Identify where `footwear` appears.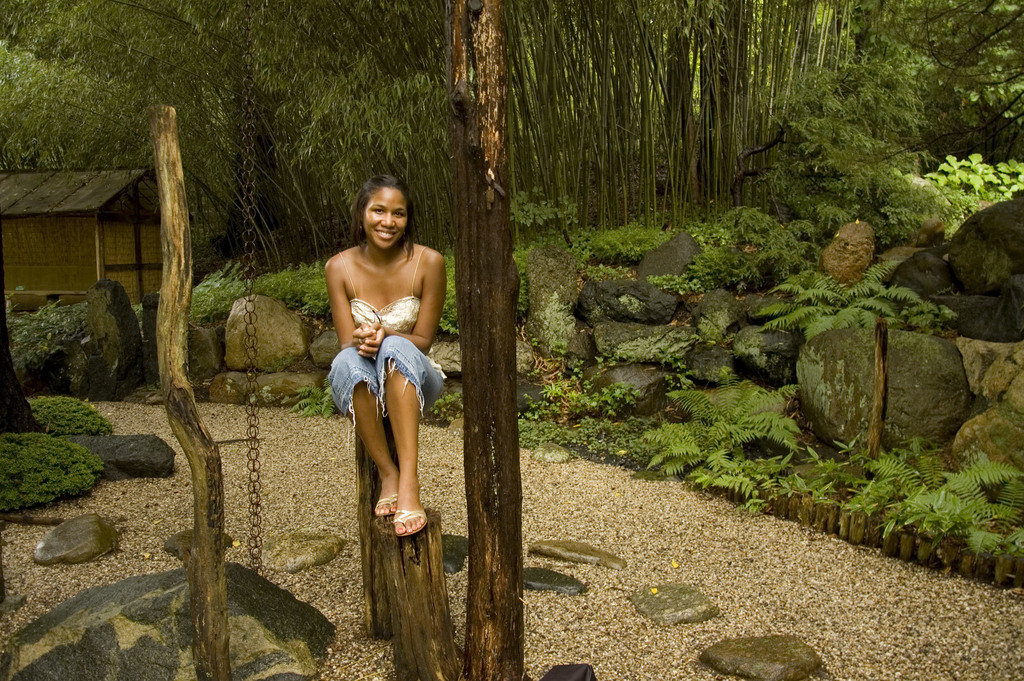
Appears at 393,511,426,531.
